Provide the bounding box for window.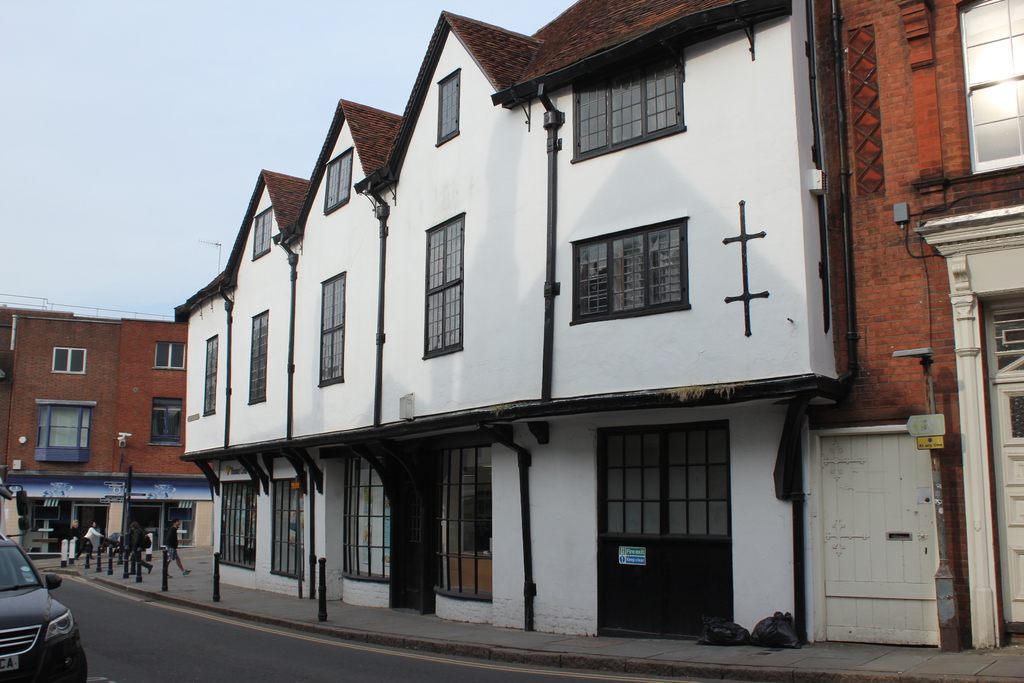
150:335:195:370.
